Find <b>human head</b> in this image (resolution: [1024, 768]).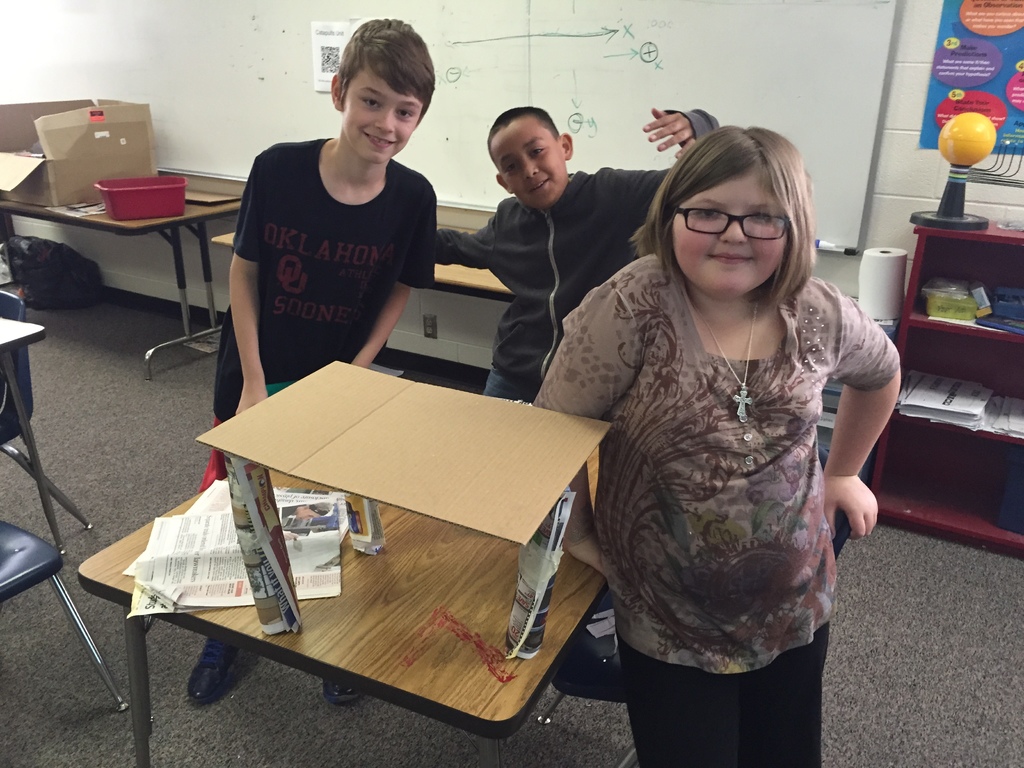
rect(327, 16, 435, 164).
